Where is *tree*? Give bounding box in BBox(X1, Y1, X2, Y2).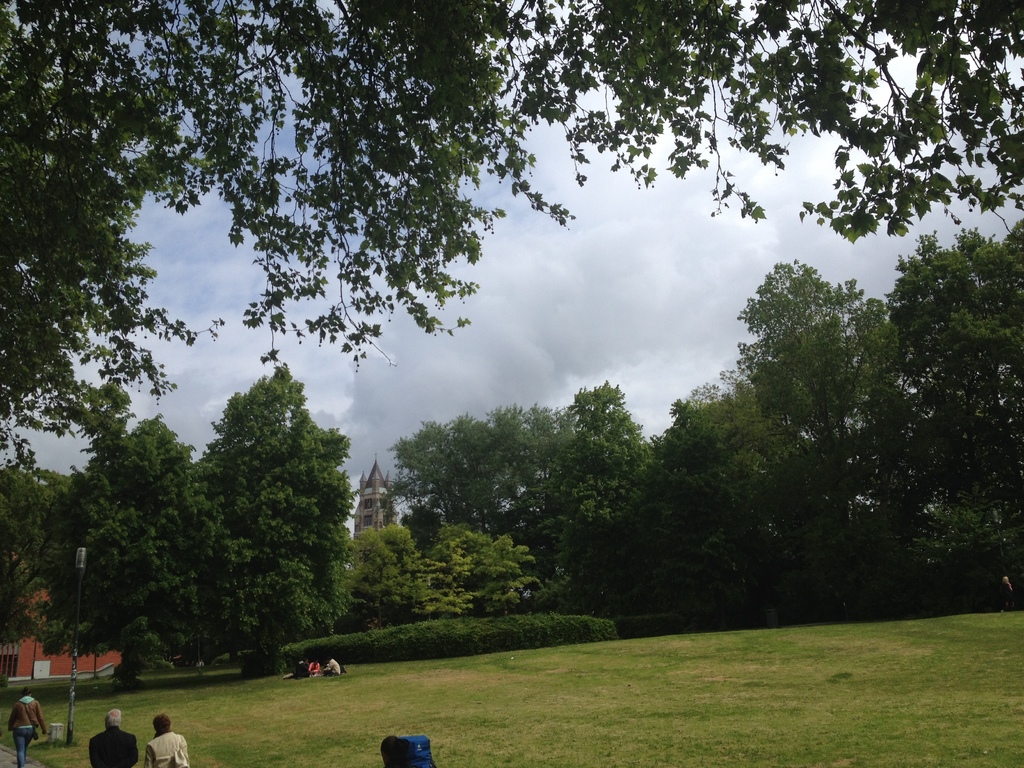
BBox(39, 406, 194, 687).
